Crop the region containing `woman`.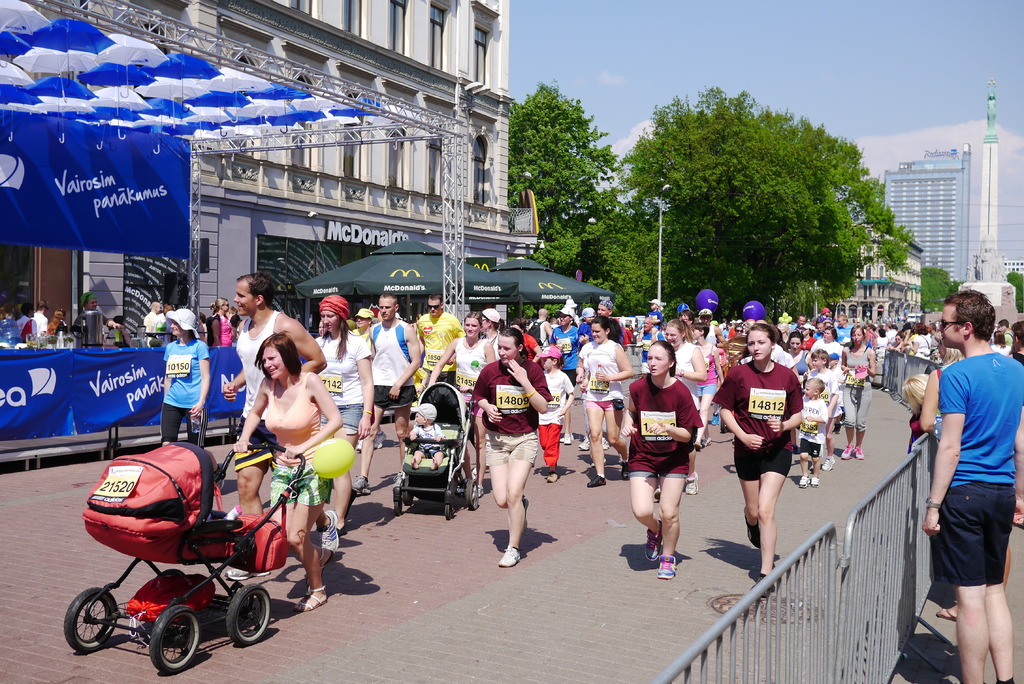
Crop region: {"x1": 782, "y1": 331, "x2": 815, "y2": 453}.
